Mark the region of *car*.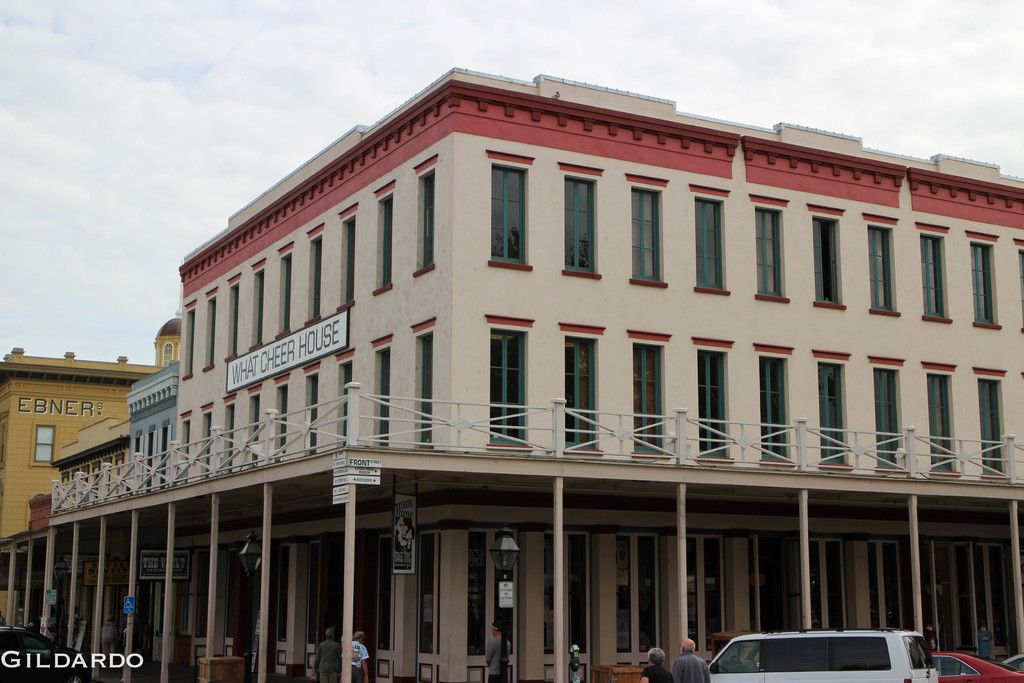
Region: left=920, top=646, right=1023, bottom=682.
